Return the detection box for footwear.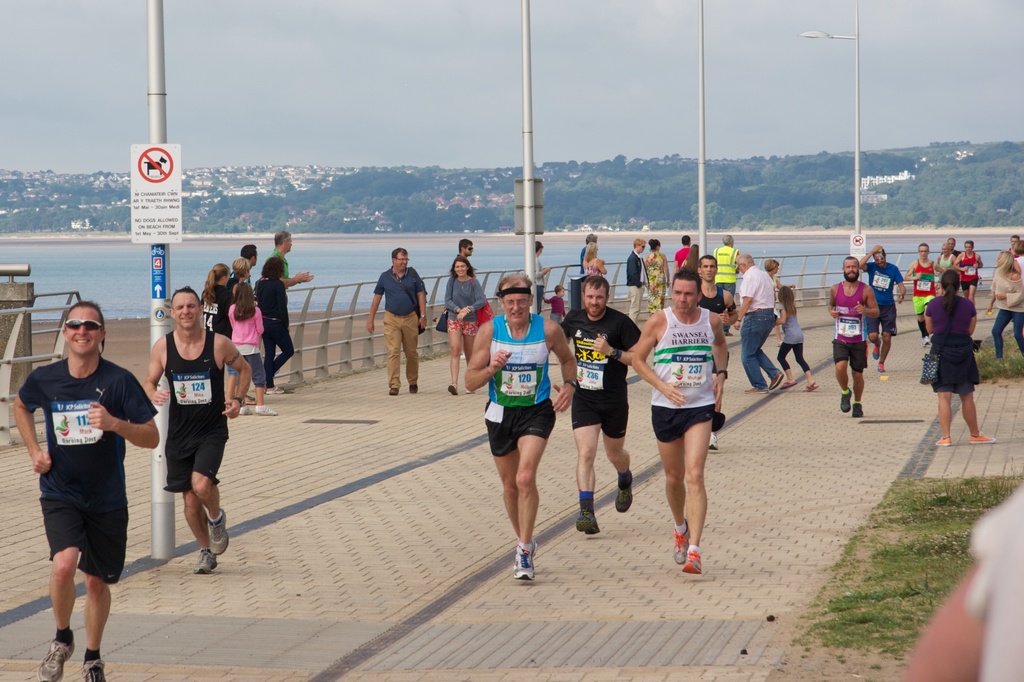
crop(707, 431, 719, 450).
